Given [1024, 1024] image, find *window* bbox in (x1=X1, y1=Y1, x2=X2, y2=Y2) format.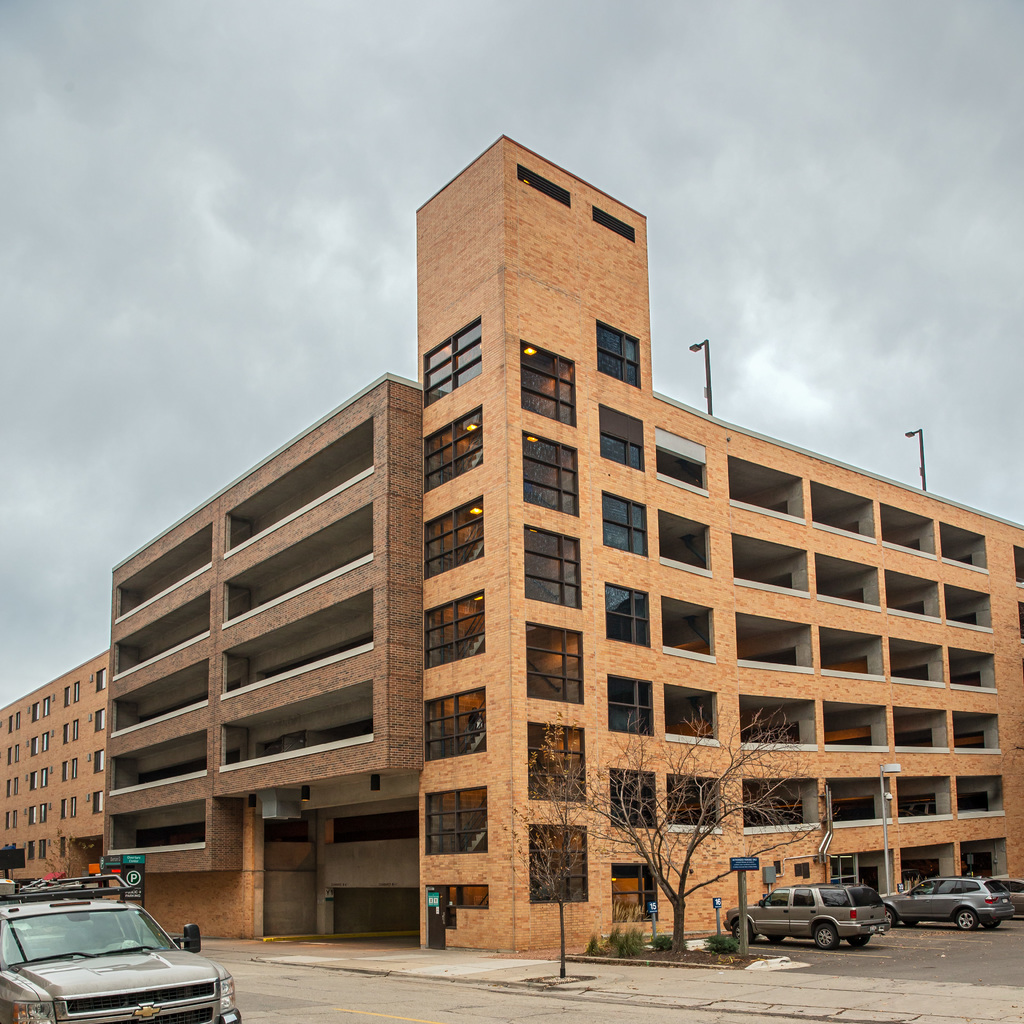
(x1=737, y1=691, x2=814, y2=746).
